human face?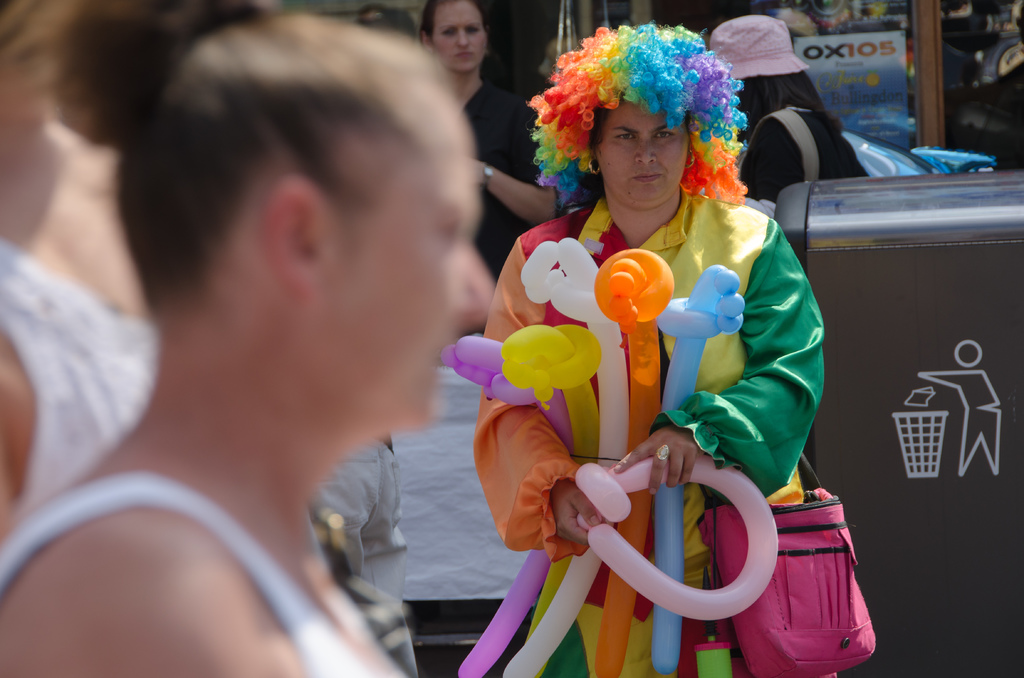
select_region(434, 0, 486, 69)
